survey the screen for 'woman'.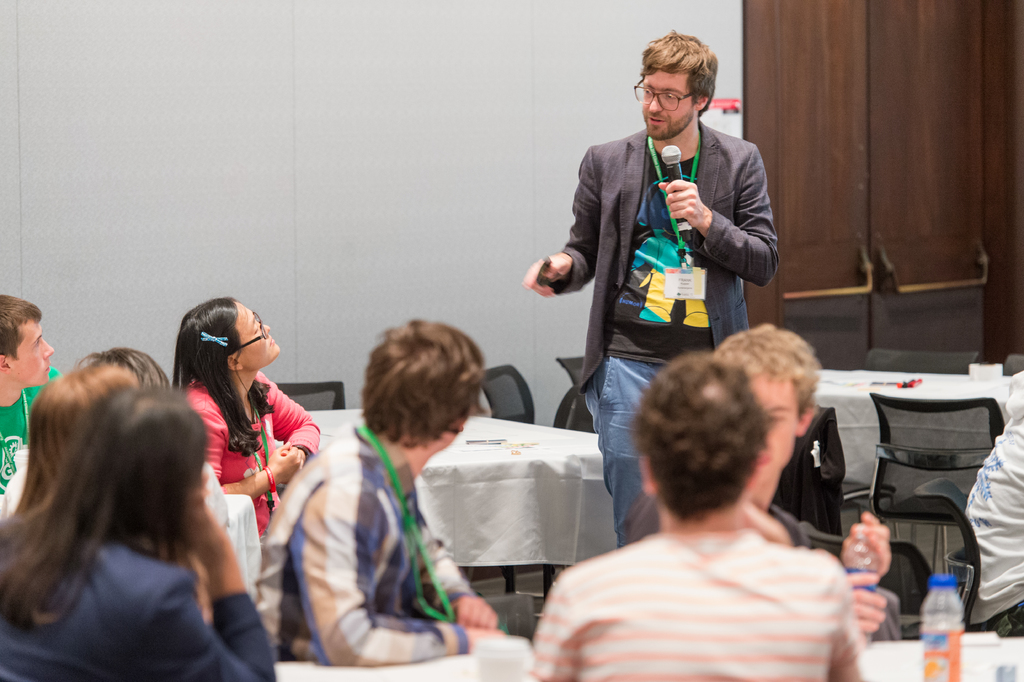
Survey found: (73,345,173,393).
